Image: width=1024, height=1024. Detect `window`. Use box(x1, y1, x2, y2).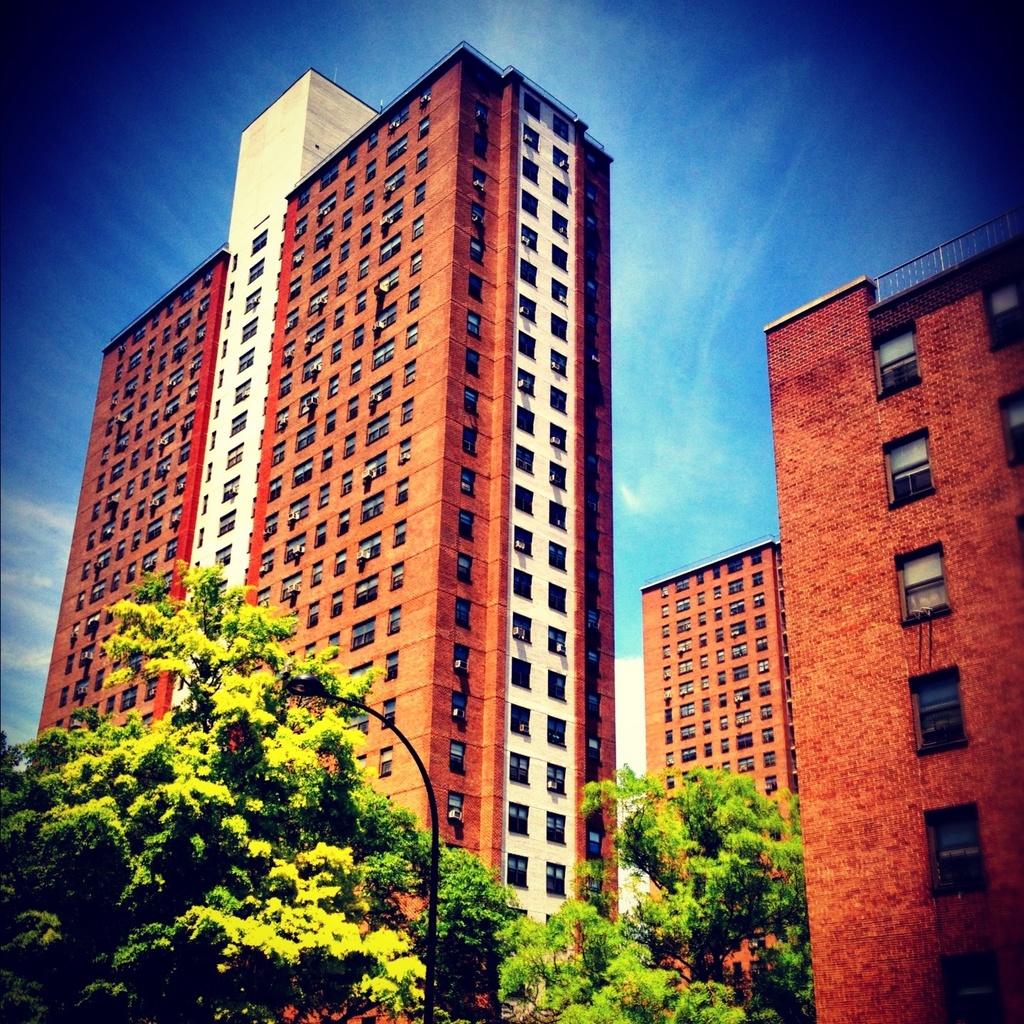
box(333, 588, 340, 615).
